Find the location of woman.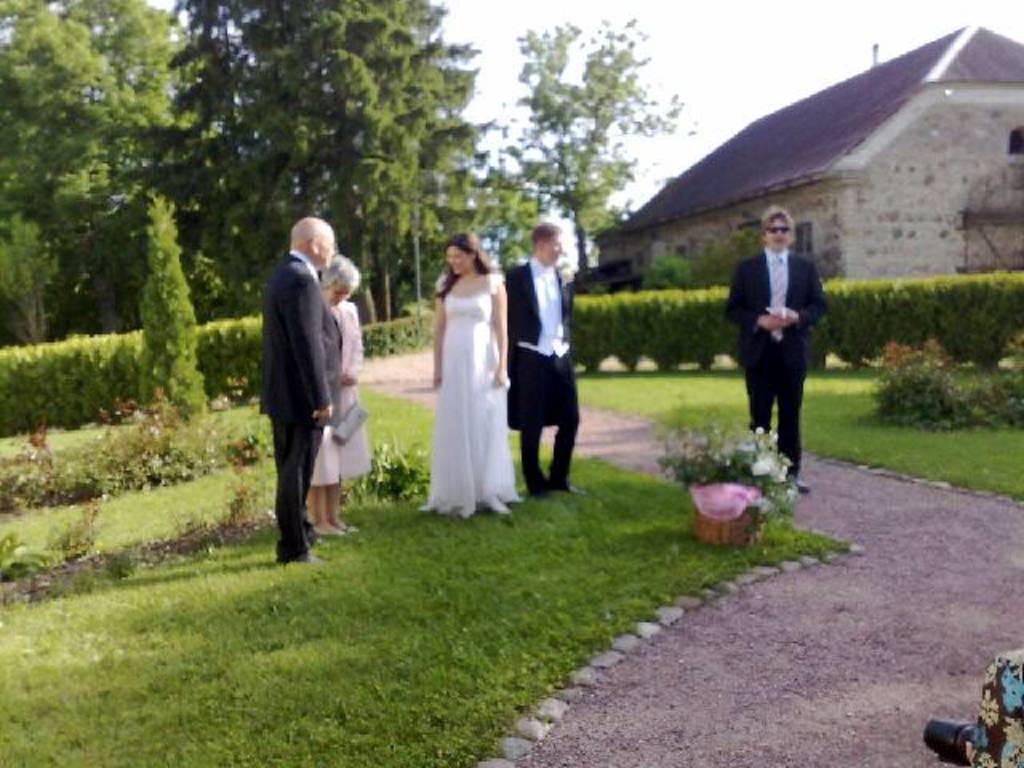
Location: [306,256,362,536].
